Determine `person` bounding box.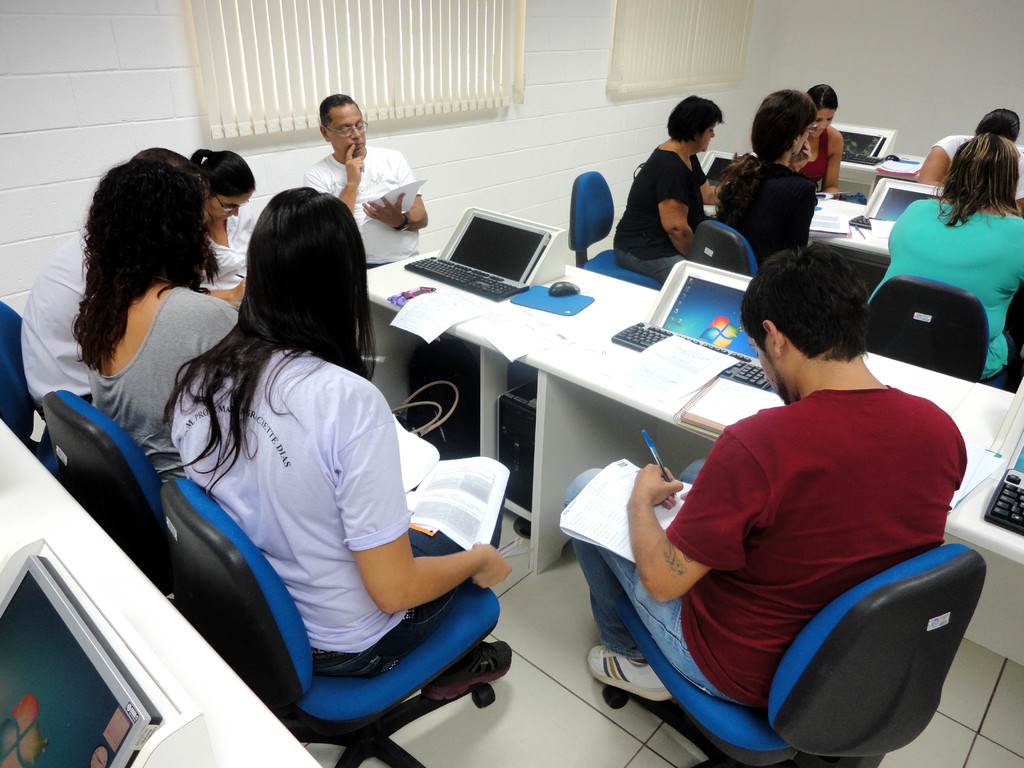
Determined: {"x1": 865, "y1": 129, "x2": 1023, "y2": 393}.
